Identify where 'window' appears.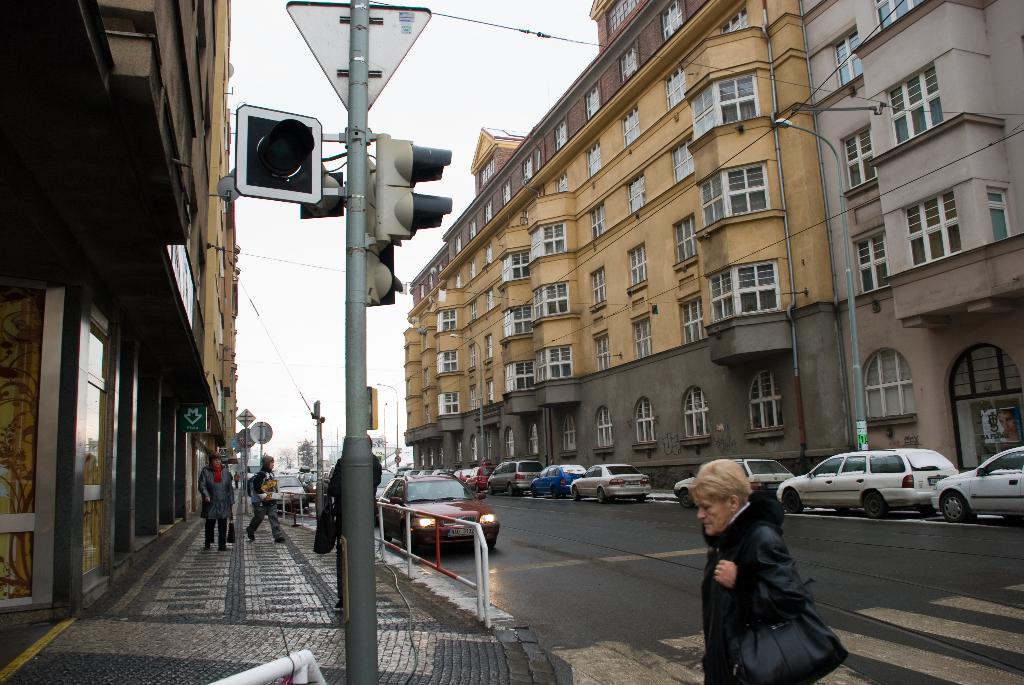
Appears at bbox(452, 272, 467, 294).
